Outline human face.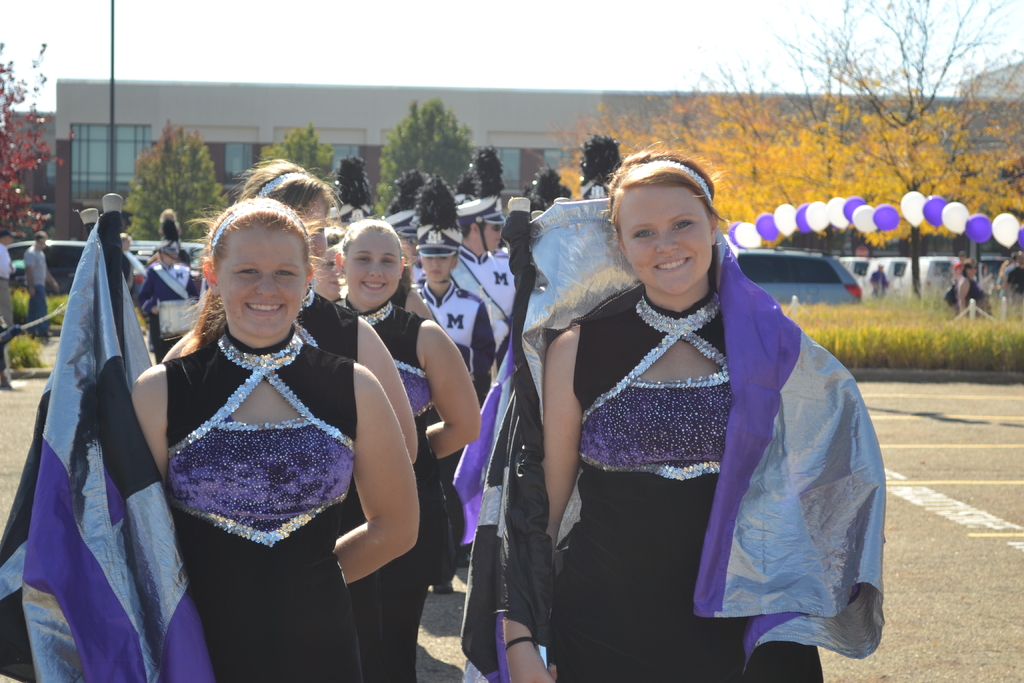
Outline: [346, 226, 404, 304].
